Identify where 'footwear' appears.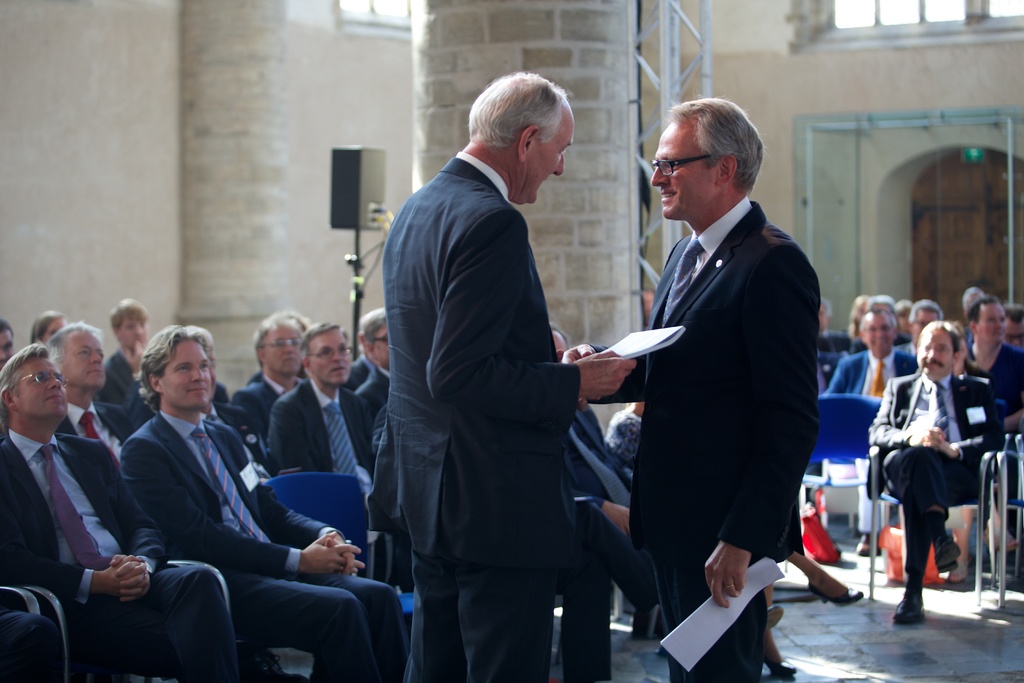
Appears at locate(762, 650, 802, 679).
